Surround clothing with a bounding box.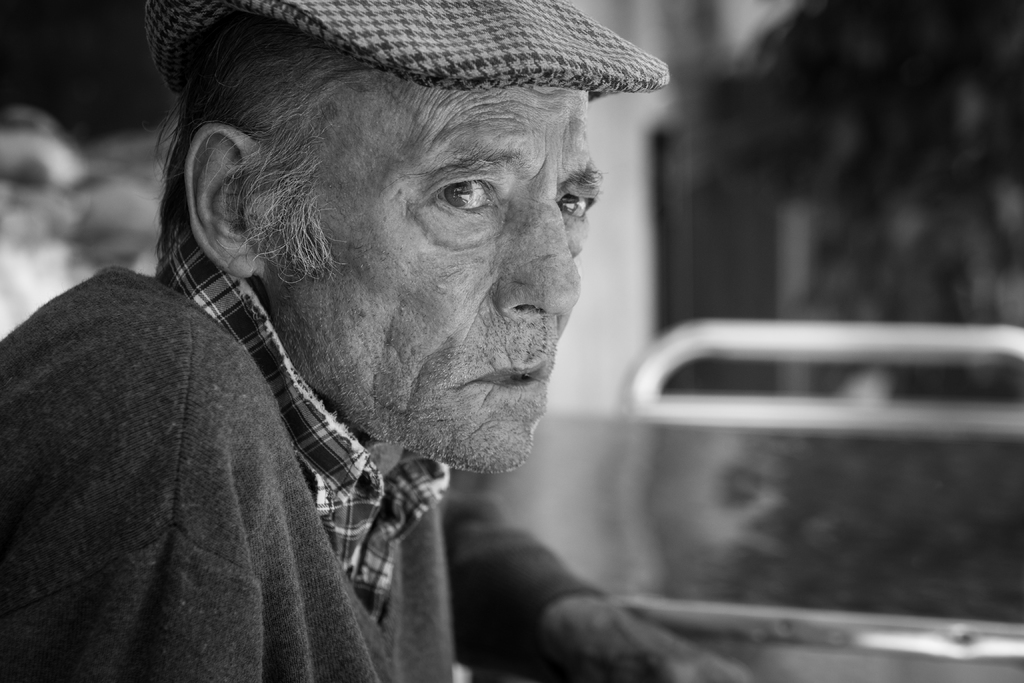
[0,222,607,682].
